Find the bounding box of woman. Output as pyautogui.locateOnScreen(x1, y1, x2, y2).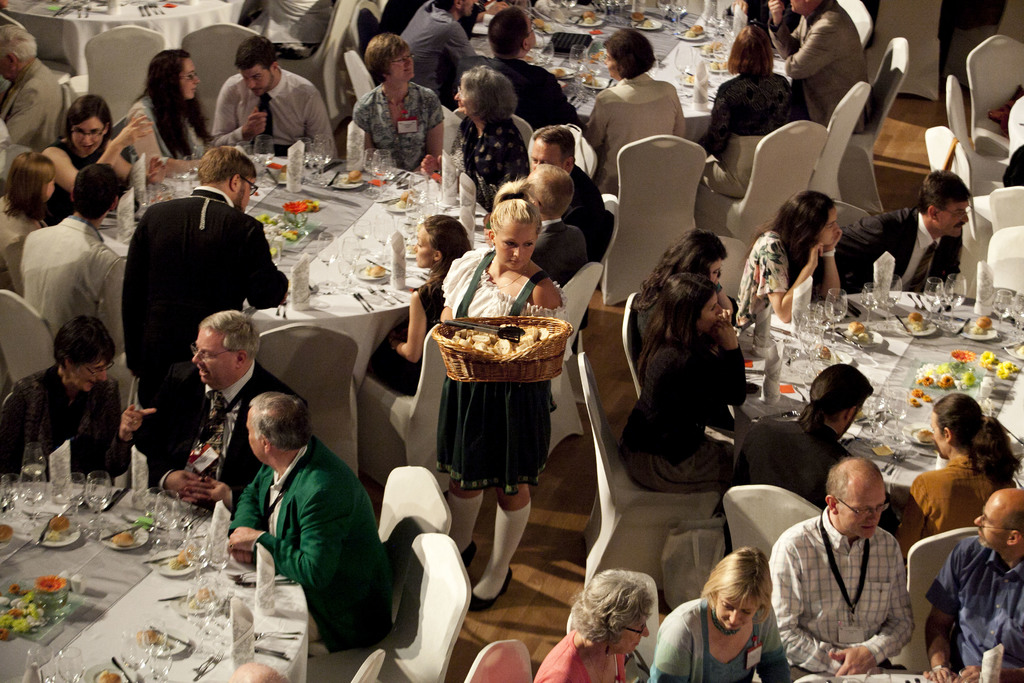
pyautogui.locateOnScreen(0, 153, 58, 296).
